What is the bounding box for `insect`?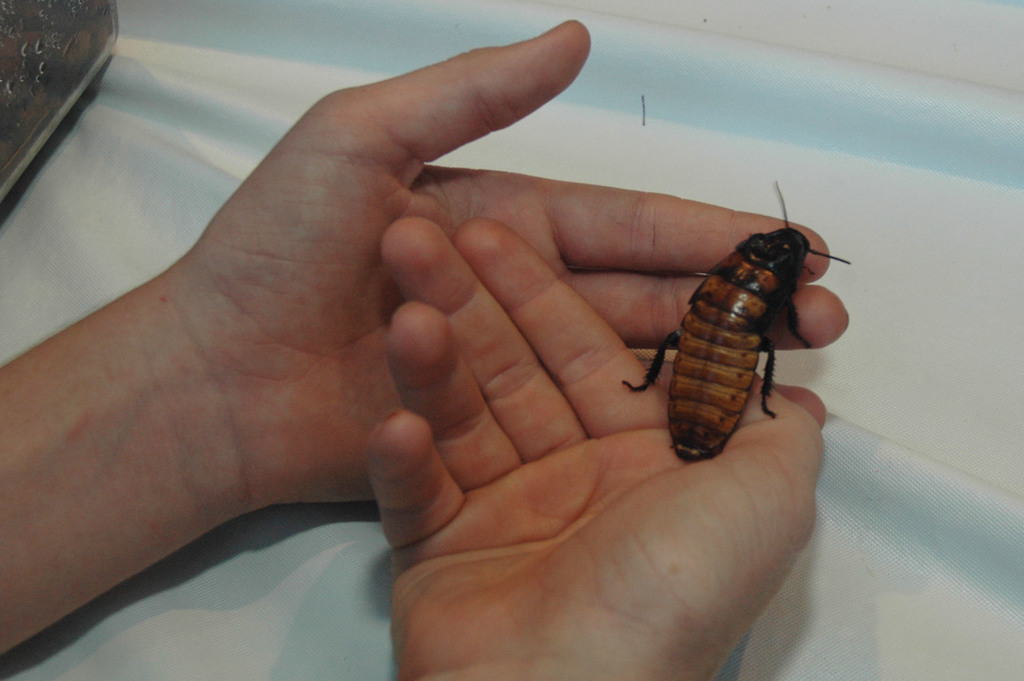
Rect(623, 173, 847, 462).
